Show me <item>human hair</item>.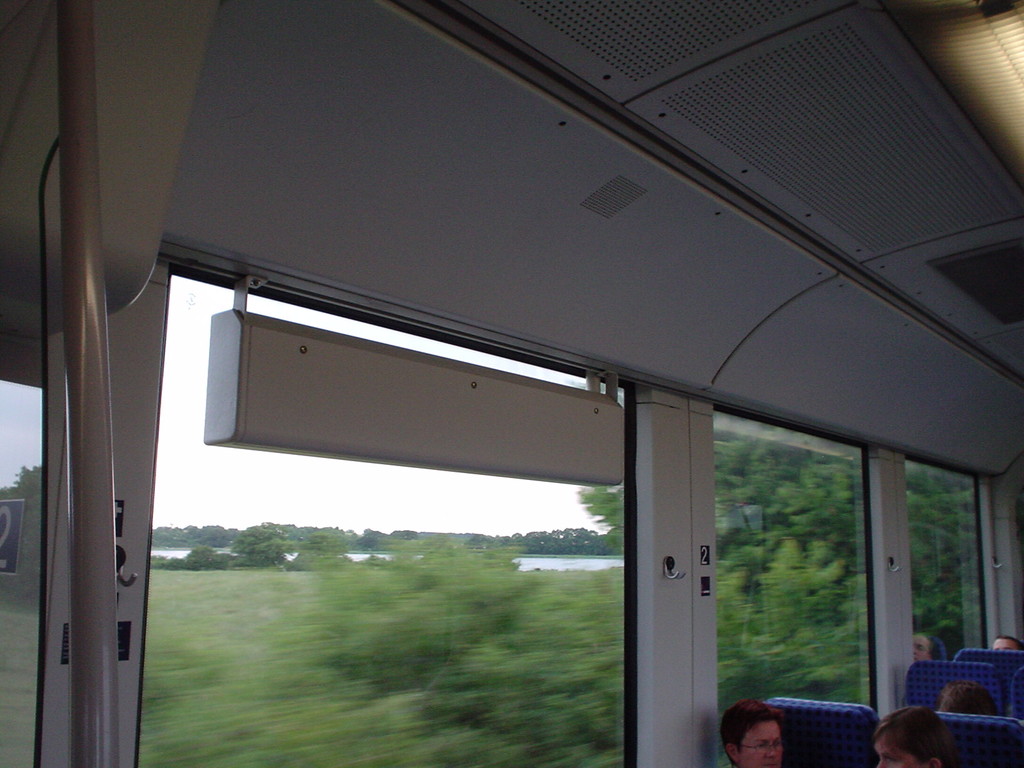
<item>human hair</item> is here: {"left": 877, "top": 706, "right": 956, "bottom": 767}.
